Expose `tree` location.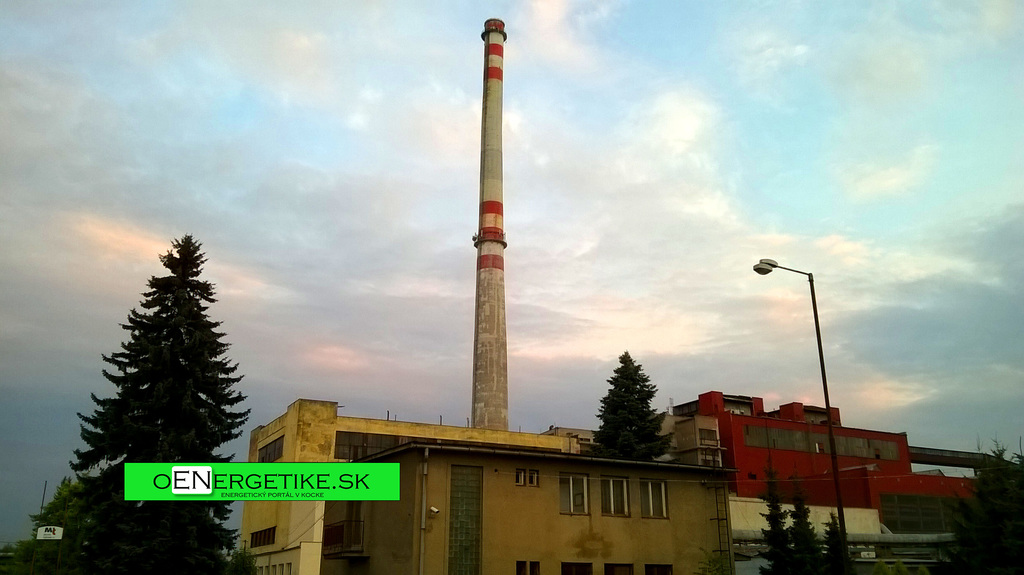
Exposed at (x1=24, y1=476, x2=81, y2=538).
